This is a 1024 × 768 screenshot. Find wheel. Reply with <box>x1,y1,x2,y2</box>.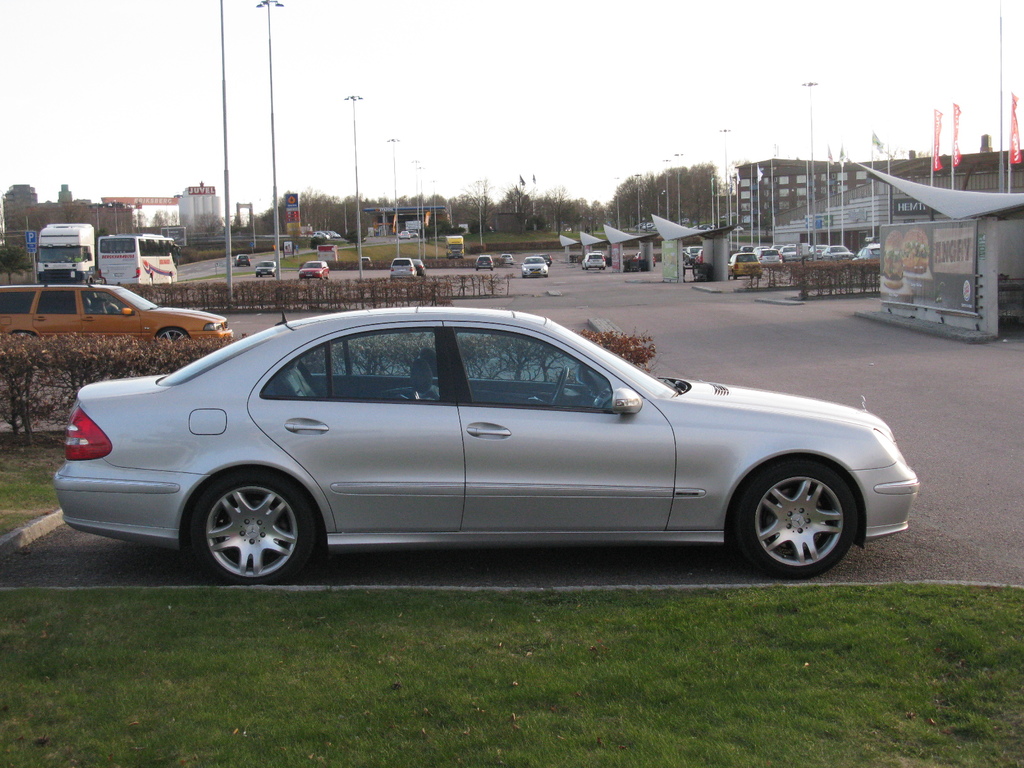
<box>14,330,34,339</box>.
